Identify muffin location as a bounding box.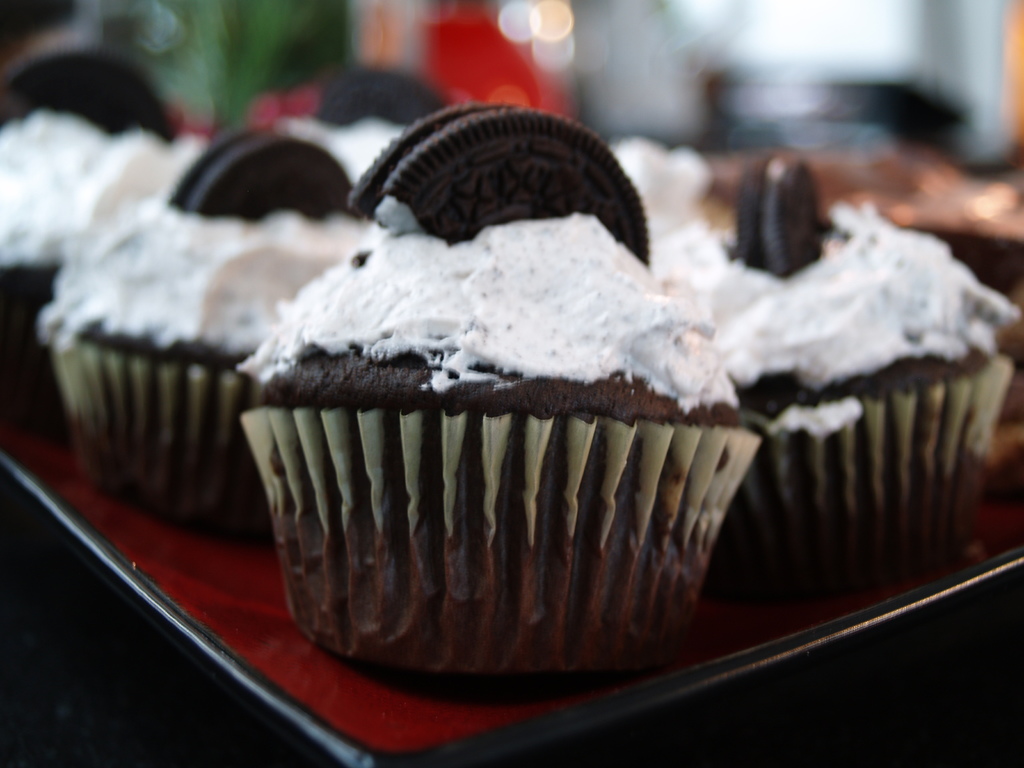
[283, 61, 456, 185].
